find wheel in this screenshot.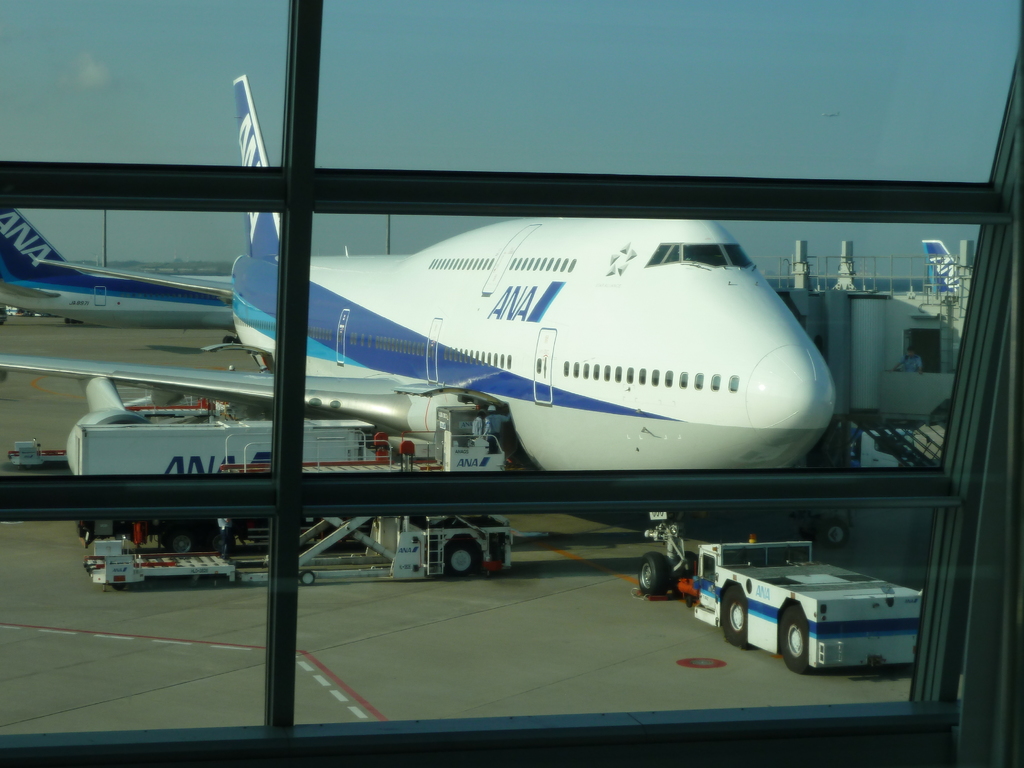
The bounding box for wheel is [637, 553, 676, 601].
